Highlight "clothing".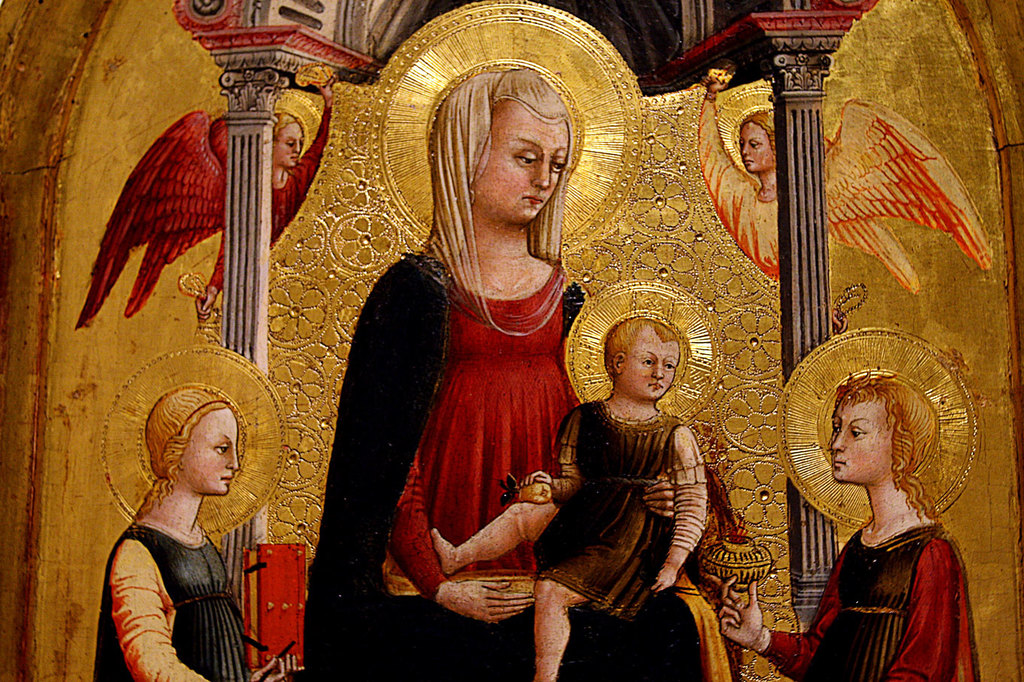
Highlighted region: rect(93, 515, 254, 681).
